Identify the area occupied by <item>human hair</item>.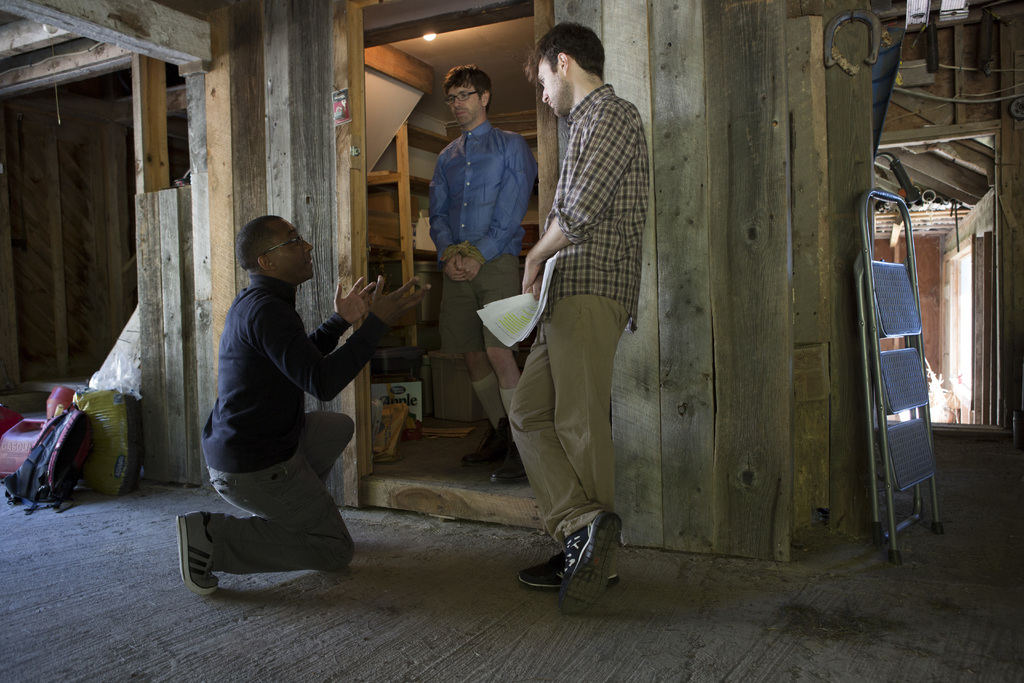
Area: rect(539, 22, 614, 93).
